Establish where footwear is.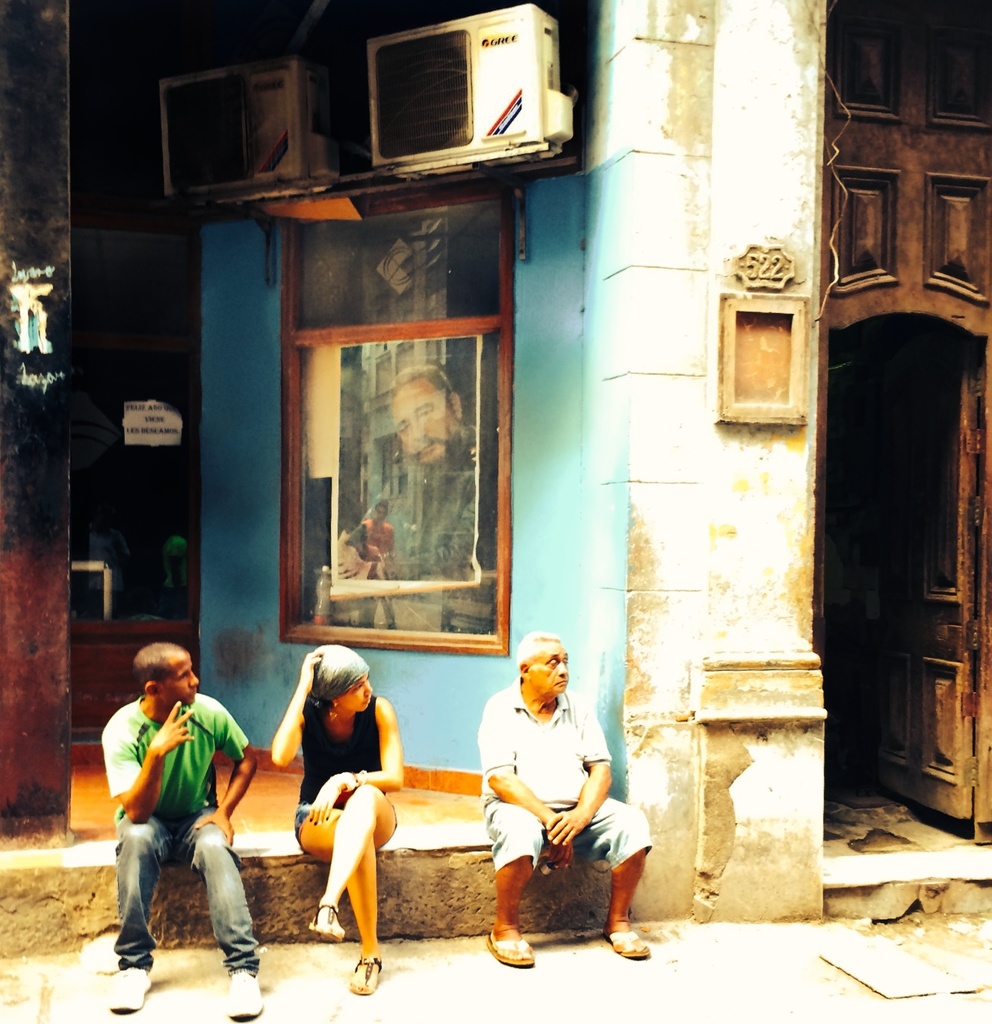
Established at [x1=224, y1=968, x2=263, y2=1021].
